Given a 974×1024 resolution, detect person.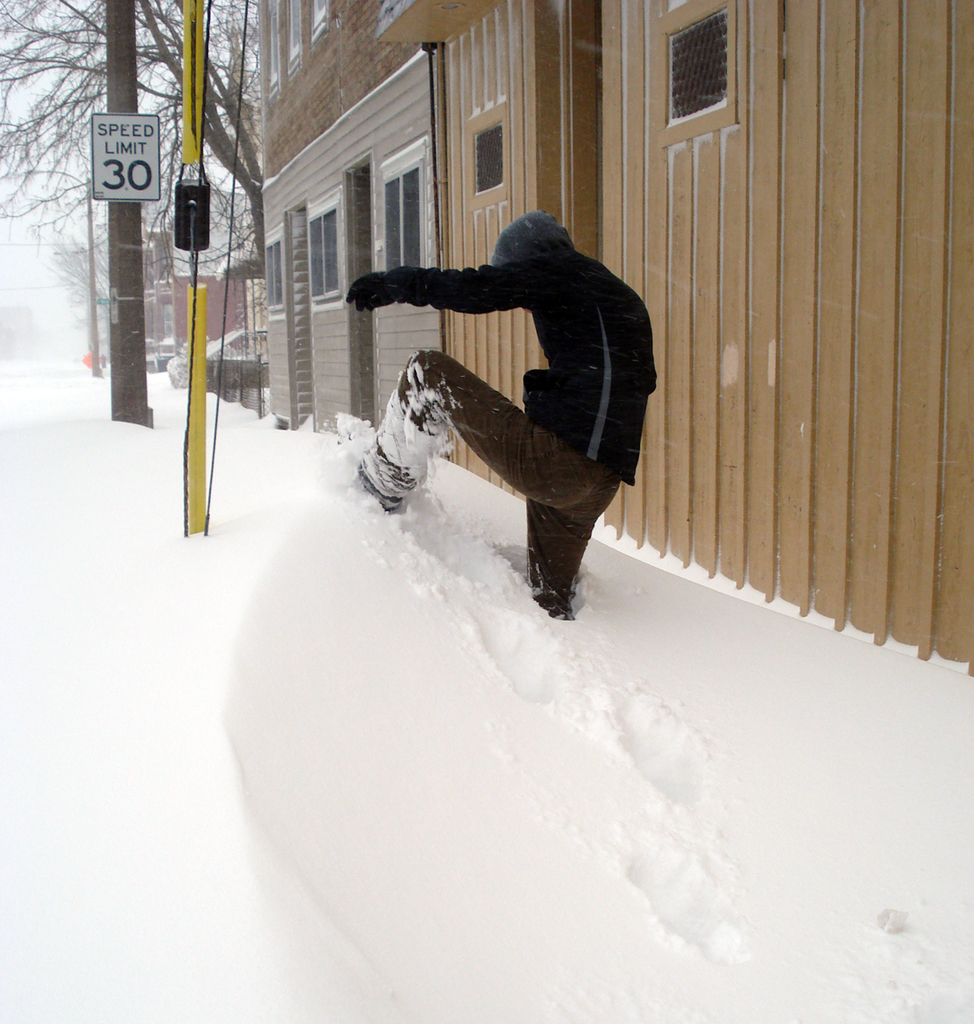
pyautogui.locateOnScreen(342, 206, 664, 625).
